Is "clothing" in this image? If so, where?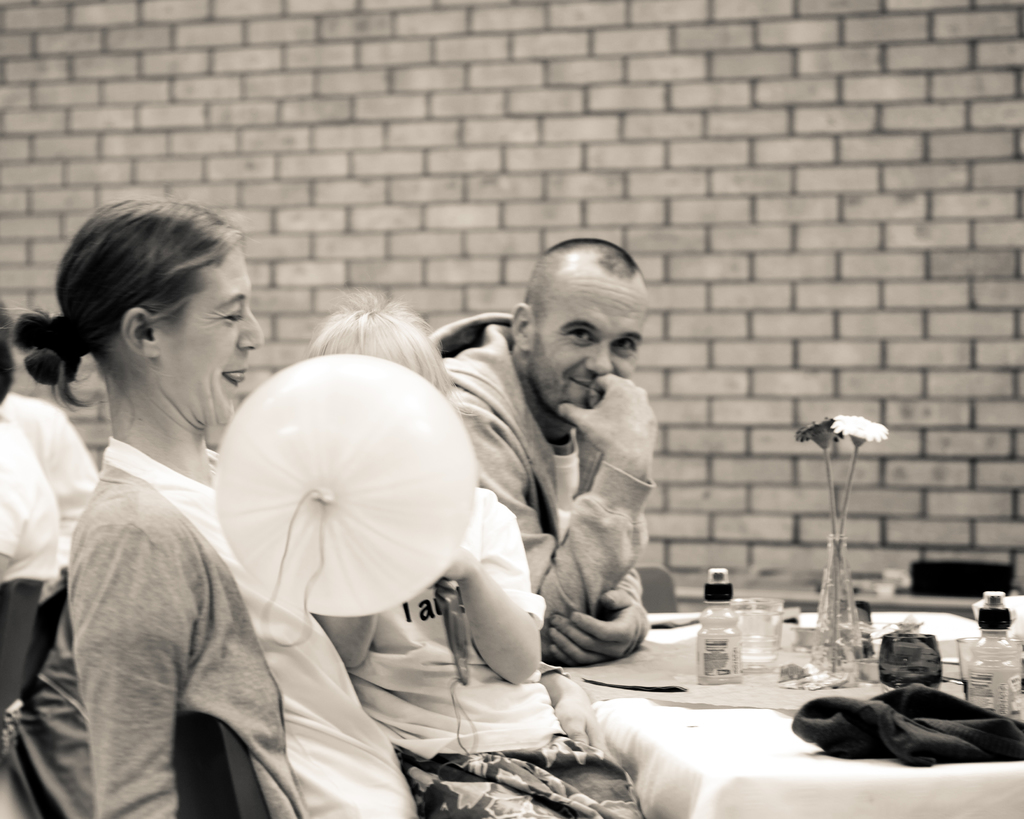
Yes, at <box>432,319,644,660</box>.
